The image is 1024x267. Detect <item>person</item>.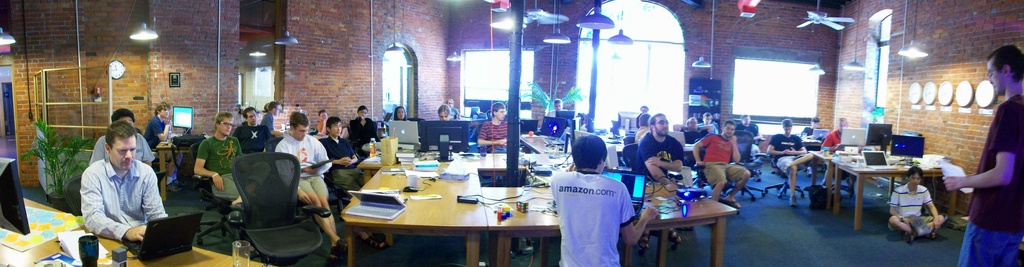
Detection: <box>197,104,252,209</box>.
